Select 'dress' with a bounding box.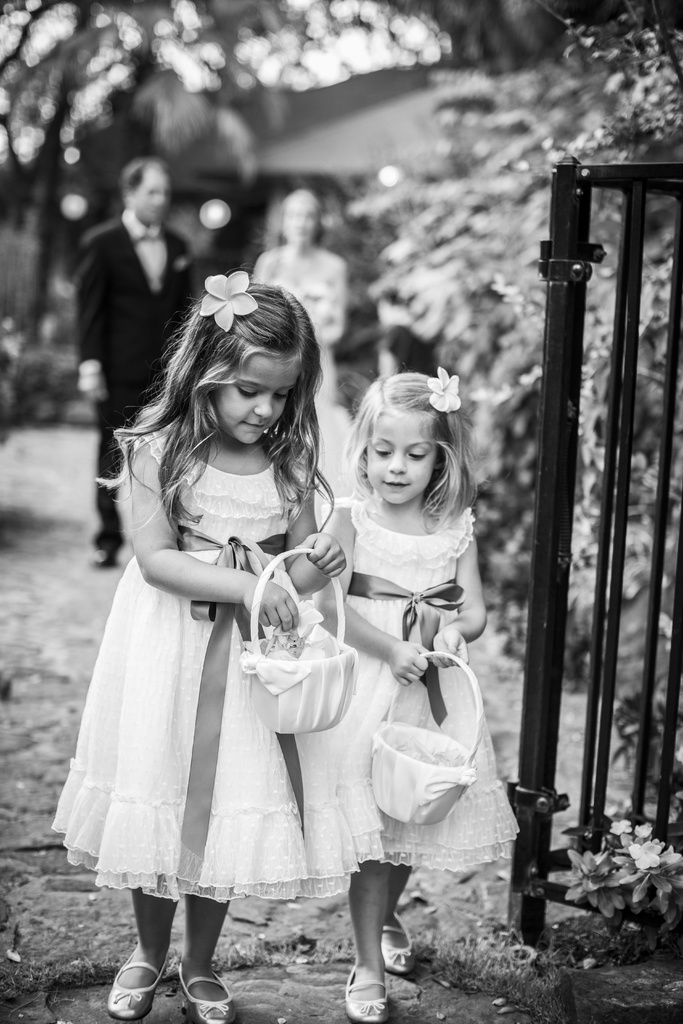
Rect(321, 494, 525, 867).
